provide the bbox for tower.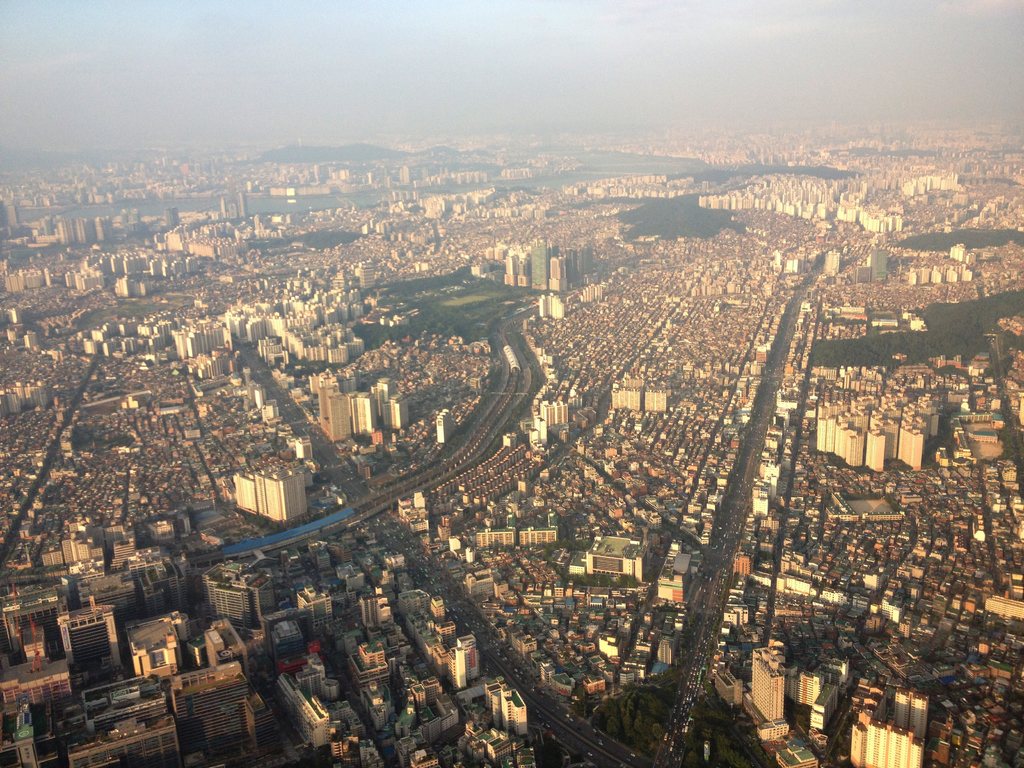
(x1=499, y1=687, x2=531, y2=737).
